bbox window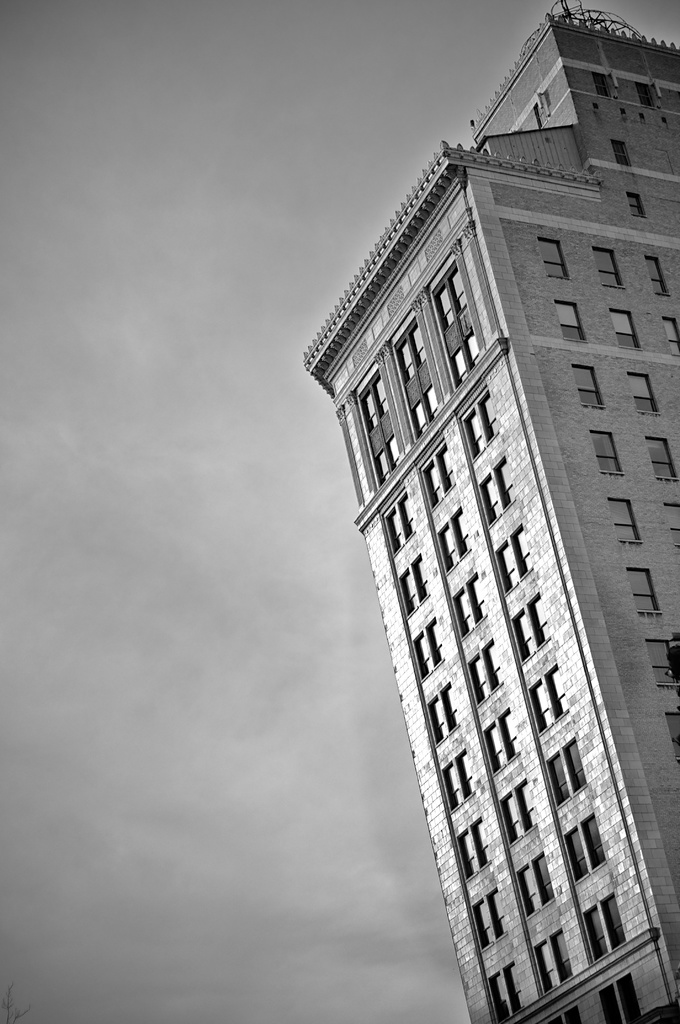
[x1=645, y1=635, x2=679, y2=689]
